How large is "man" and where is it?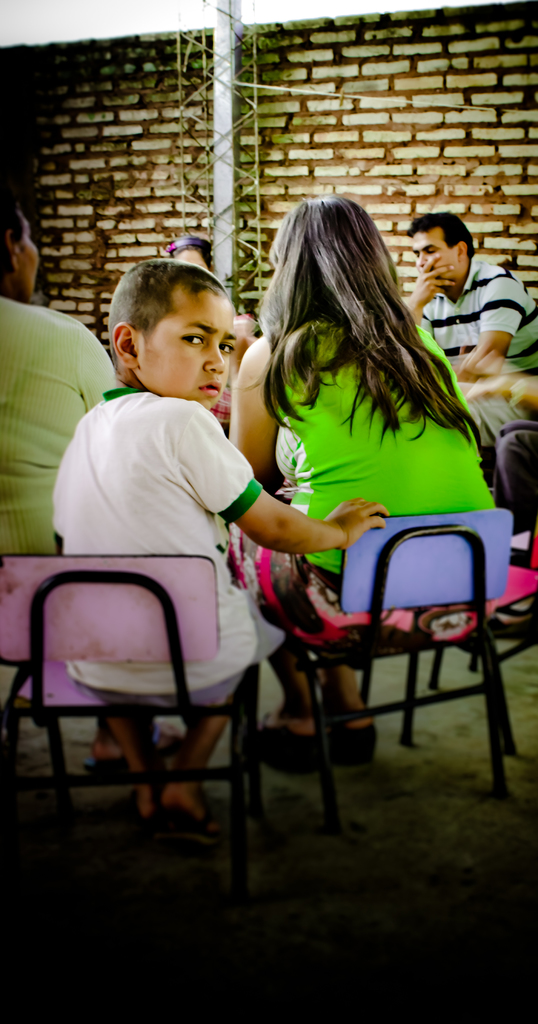
Bounding box: box(400, 205, 537, 446).
